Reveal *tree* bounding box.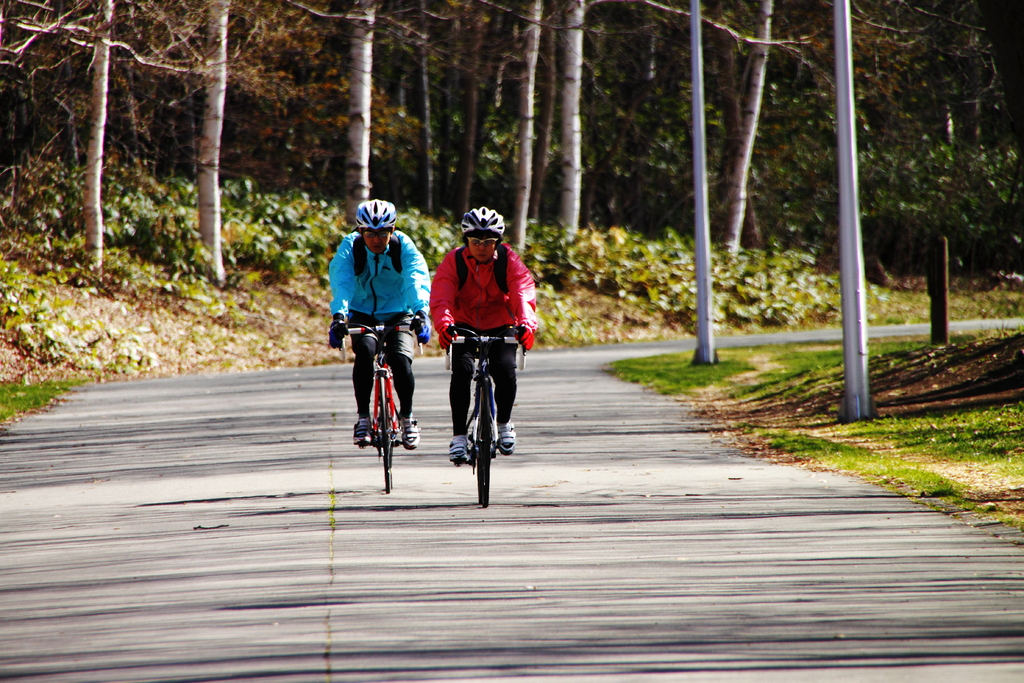
Revealed: 544,0,606,236.
